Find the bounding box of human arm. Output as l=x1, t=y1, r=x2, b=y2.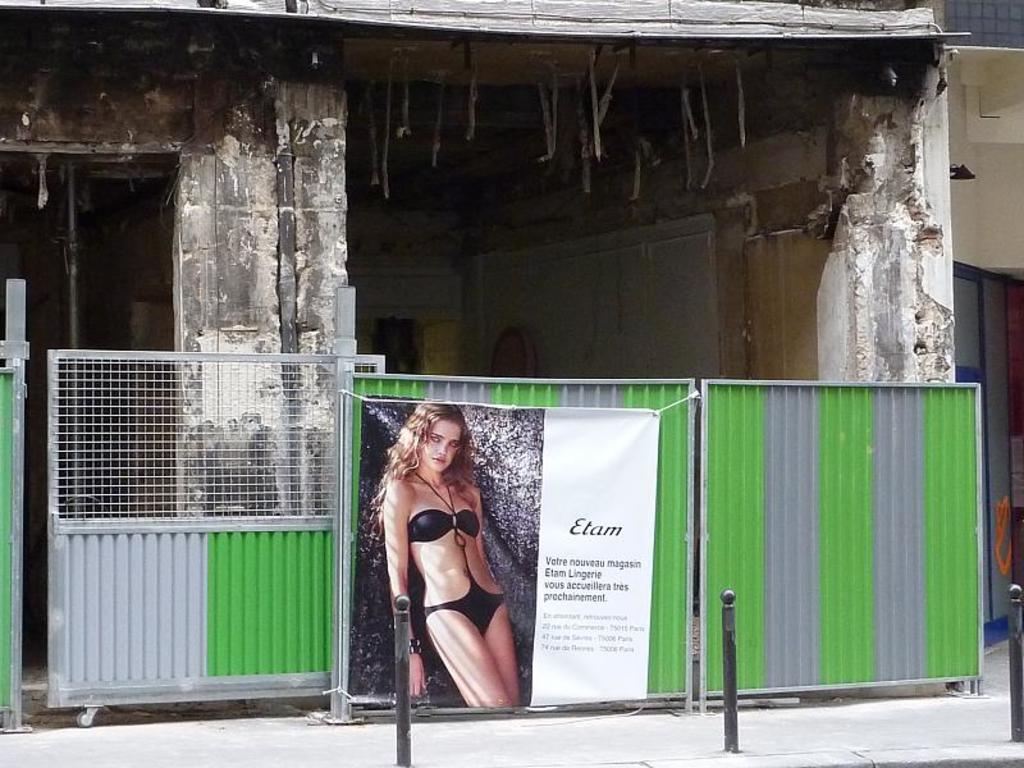
l=364, t=474, r=421, b=668.
